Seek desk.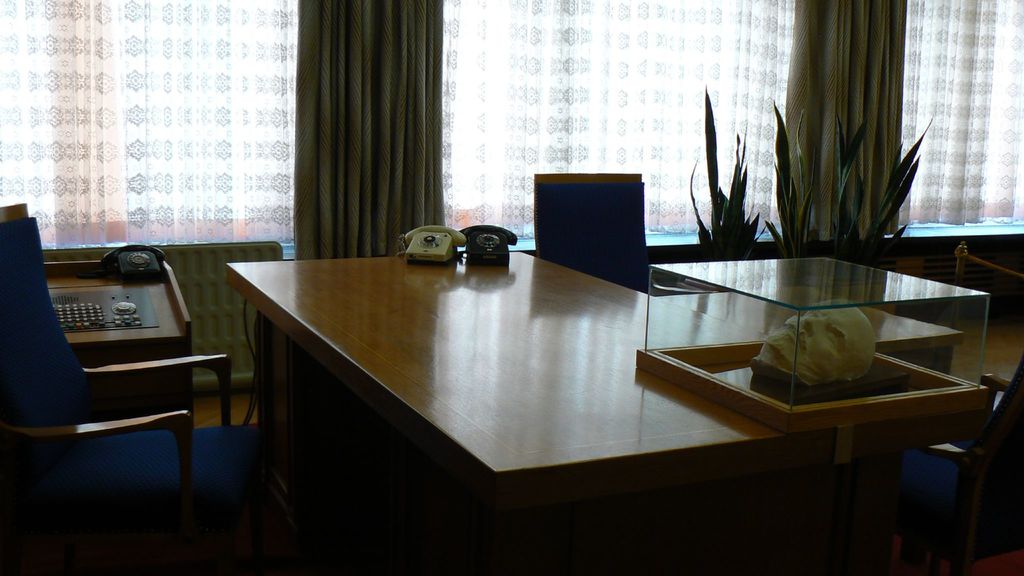
[223,246,988,575].
